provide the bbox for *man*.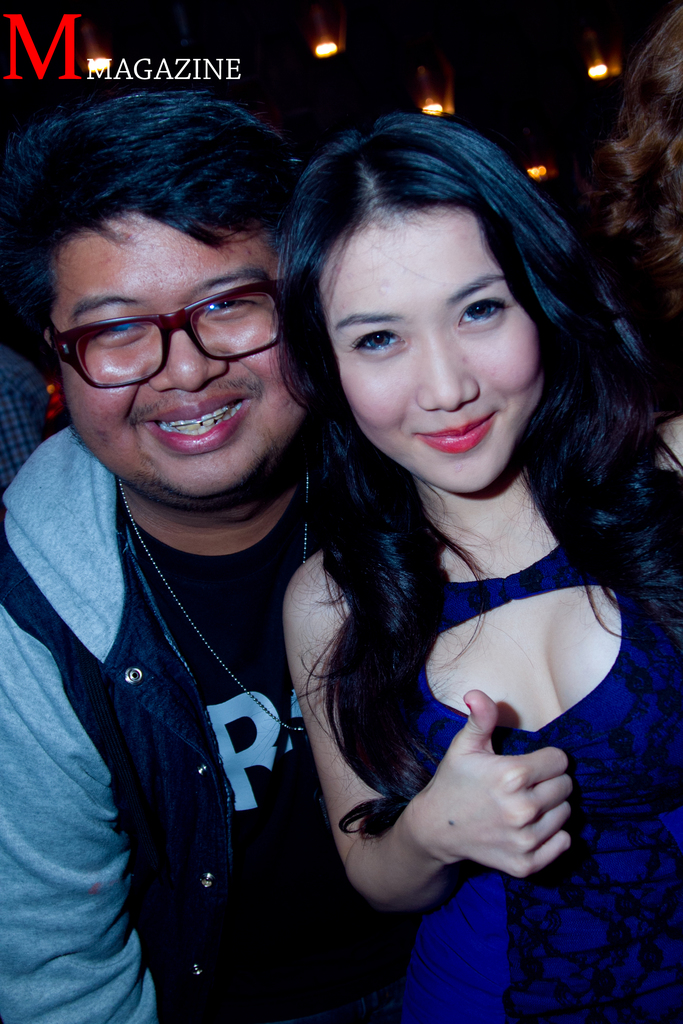
x1=12, y1=50, x2=468, y2=1006.
